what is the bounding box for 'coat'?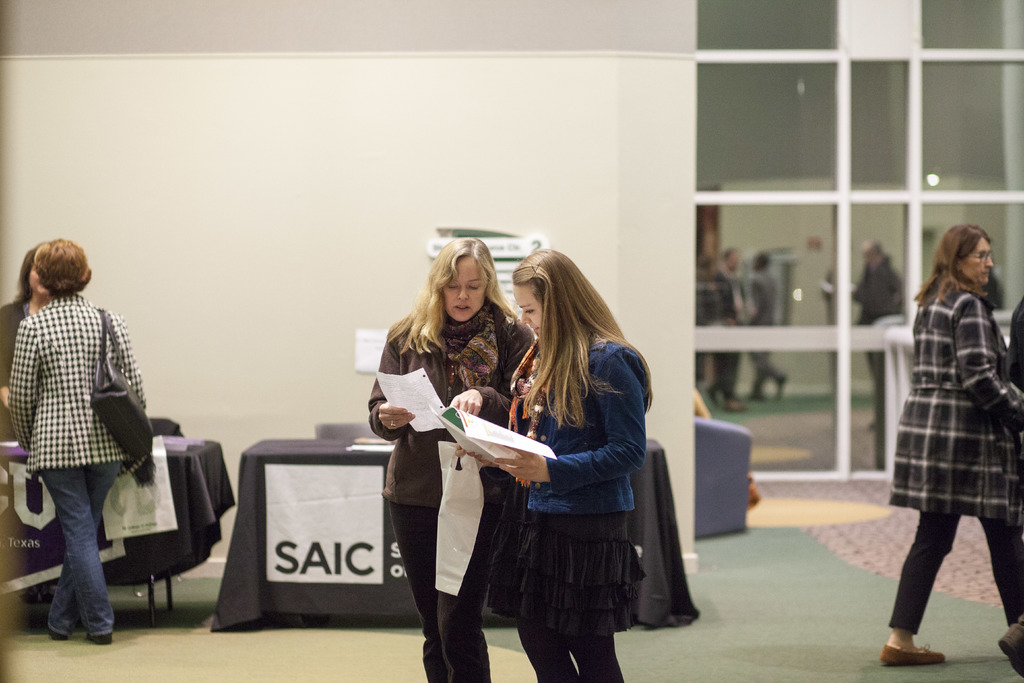
(left=1, top=299, right=148, bottom=468).
